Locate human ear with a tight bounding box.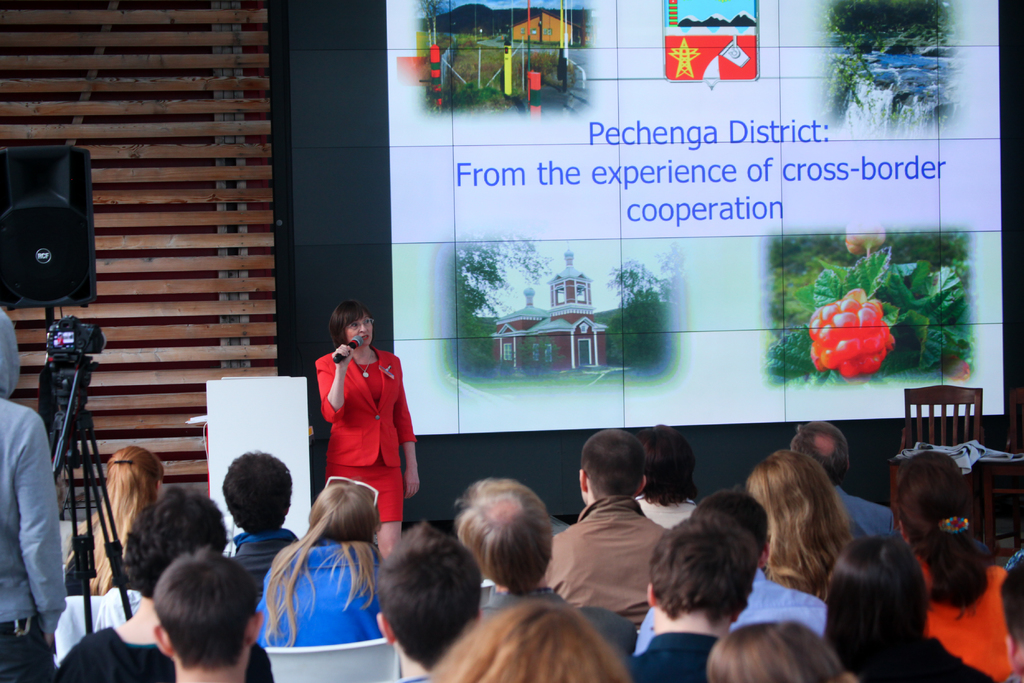
pyautogui.locateOnScreen(582, 467, 585, 490).
